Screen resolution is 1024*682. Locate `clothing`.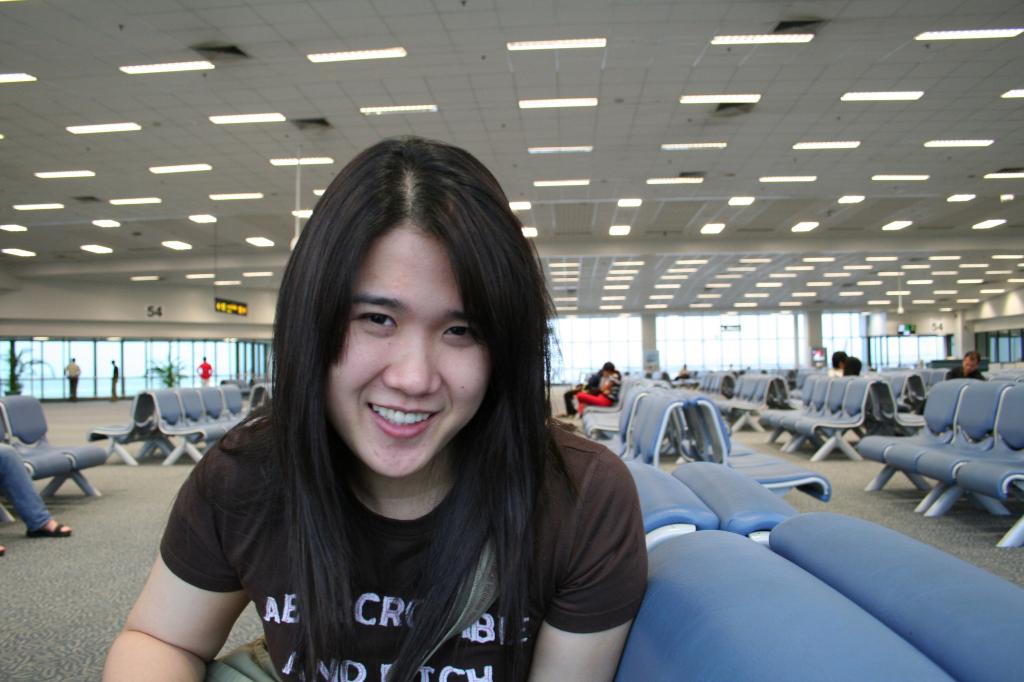
<bbox>194, 361, 211, 388</bbox>.
